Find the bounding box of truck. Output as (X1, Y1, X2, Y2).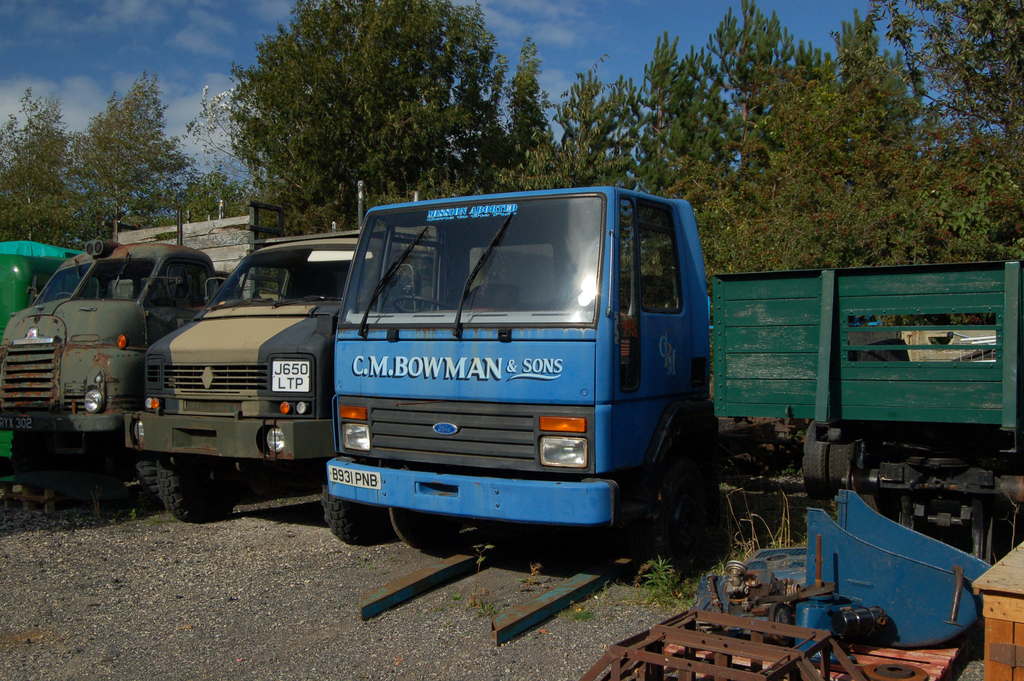
(0, 193, 230, 502).
